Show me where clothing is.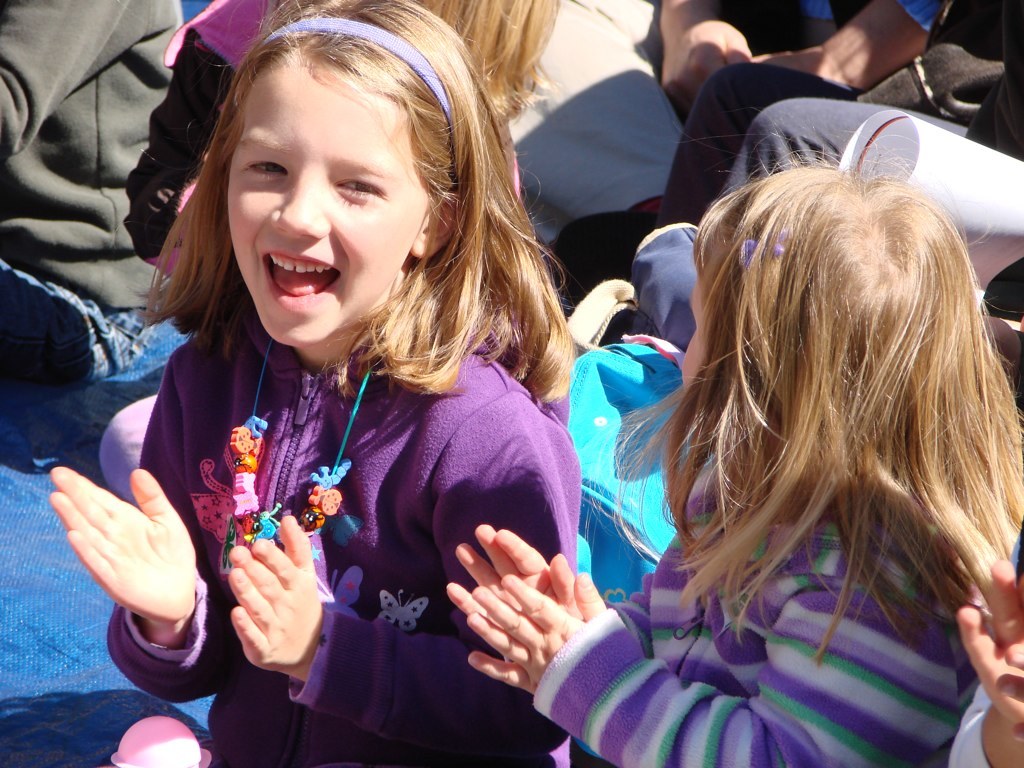
clothing is at (0, 0, 187, 391).
